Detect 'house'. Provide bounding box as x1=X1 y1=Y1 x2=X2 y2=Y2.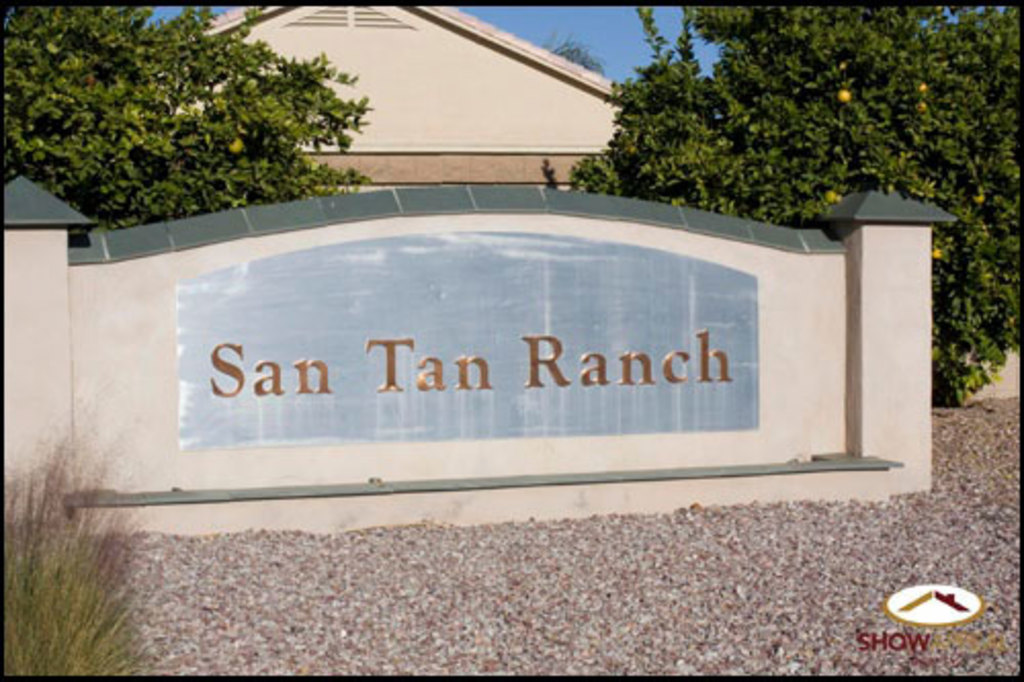
x1=0 y1=0 x2=950 y2=532.
